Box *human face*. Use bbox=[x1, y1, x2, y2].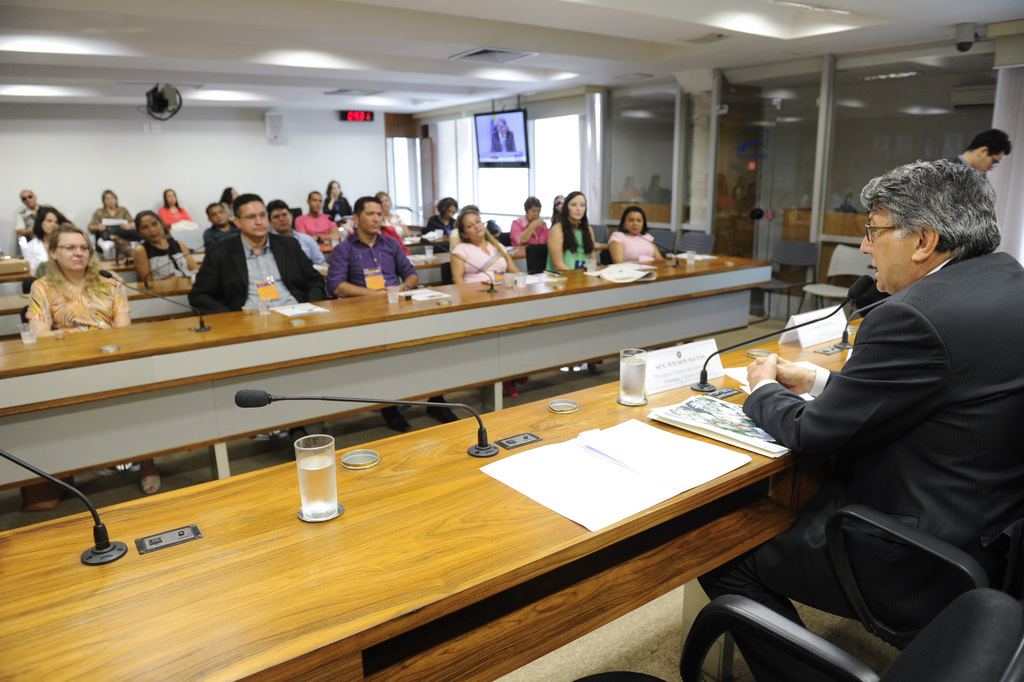
bbox=[16, 189, 37, 207].
